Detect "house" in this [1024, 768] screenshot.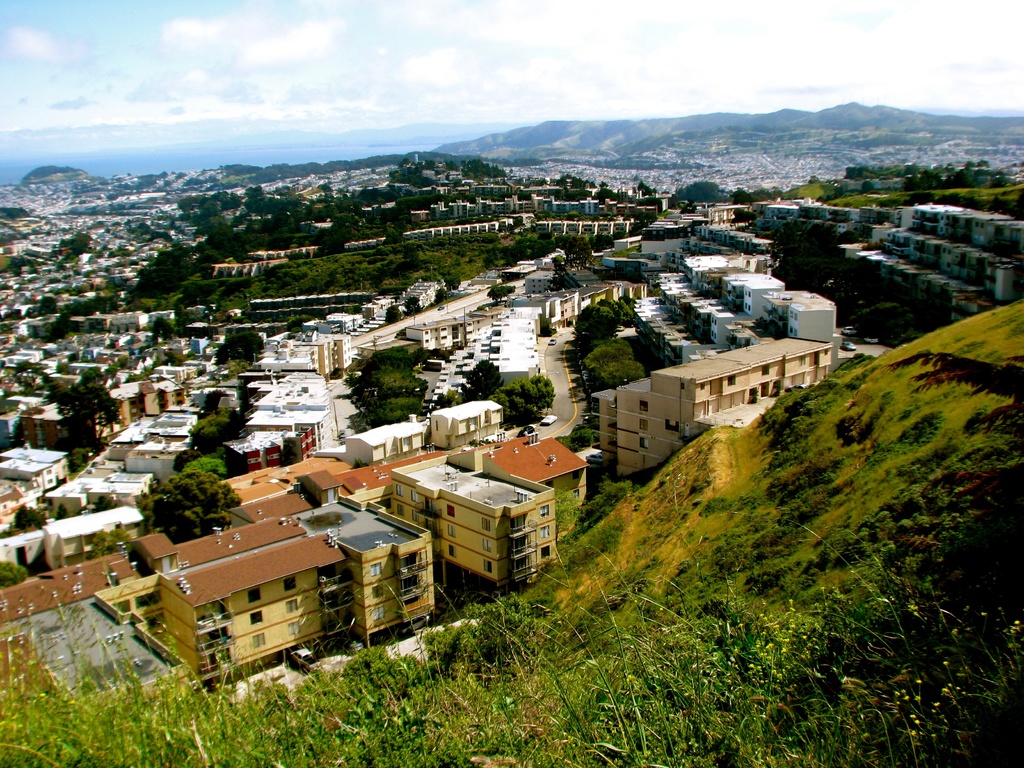
Detection: region(253, 417, 293, 460).
